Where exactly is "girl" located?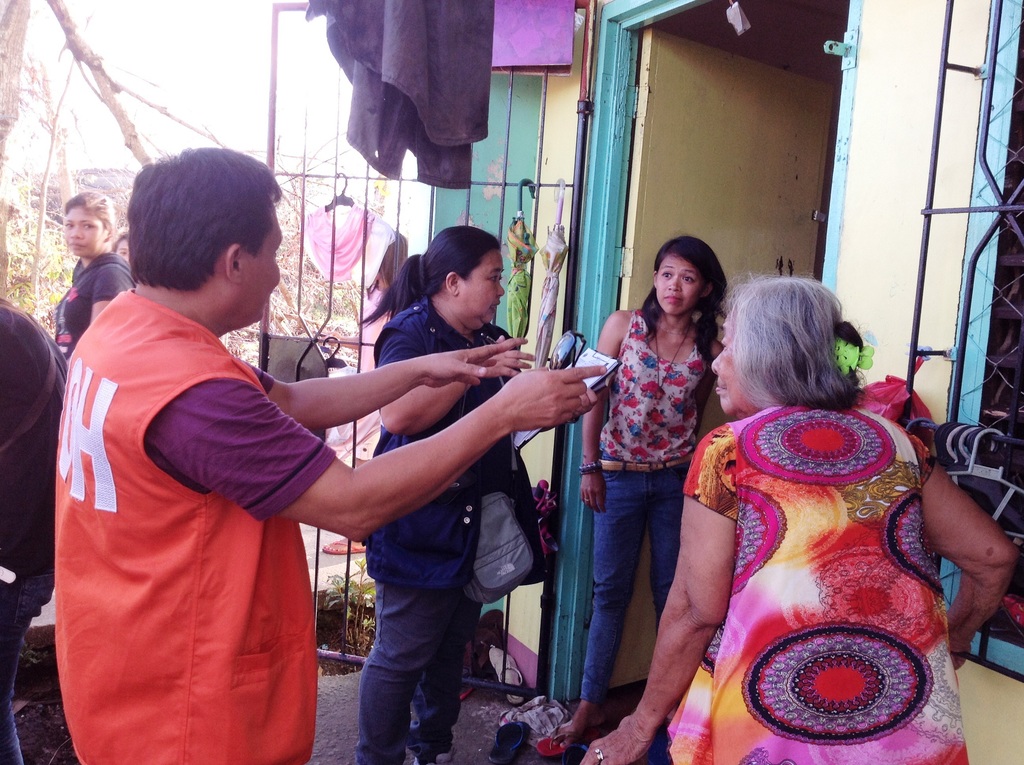
Its bounding box is 362,301,524,764.
